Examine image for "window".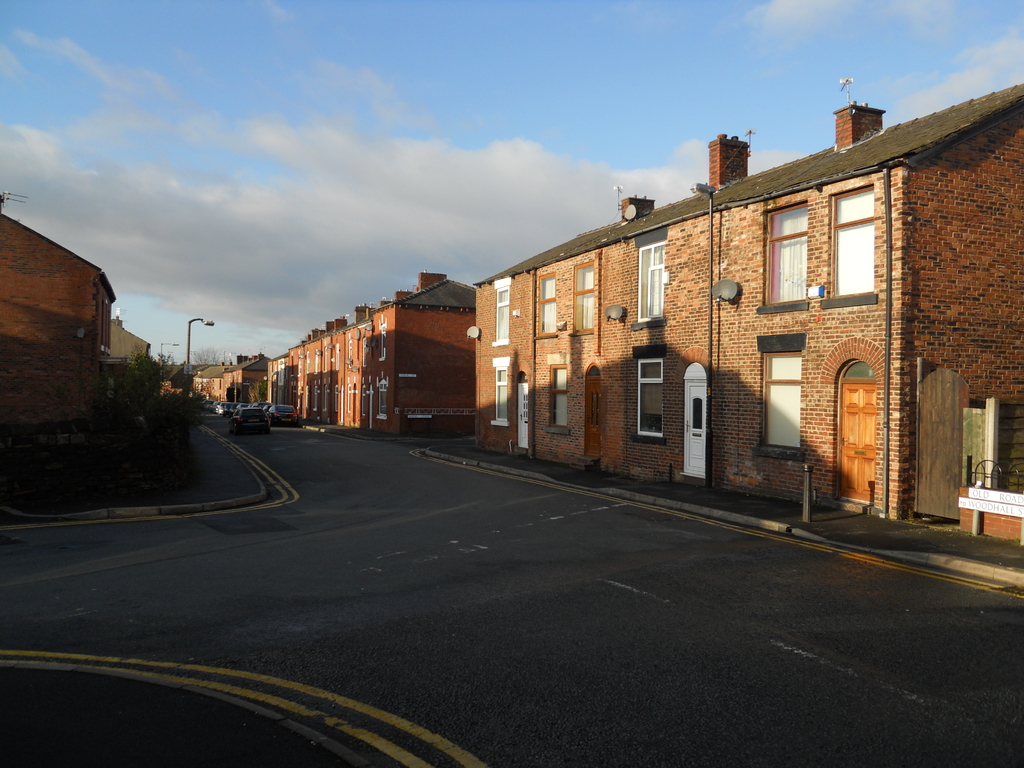
Examination result: 765 348 806 446.
